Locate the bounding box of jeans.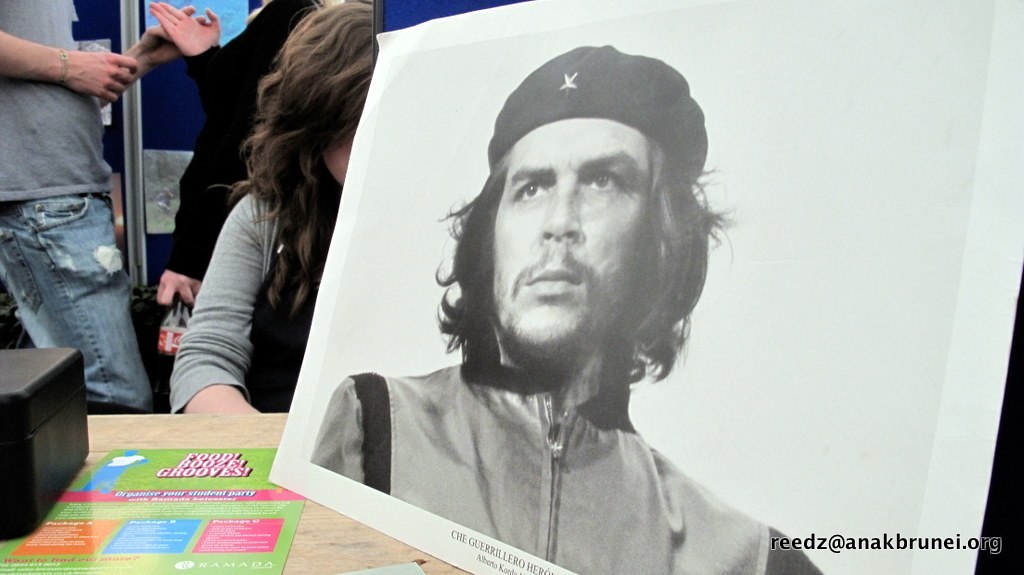
Bounding box: 30:212:147:416.
